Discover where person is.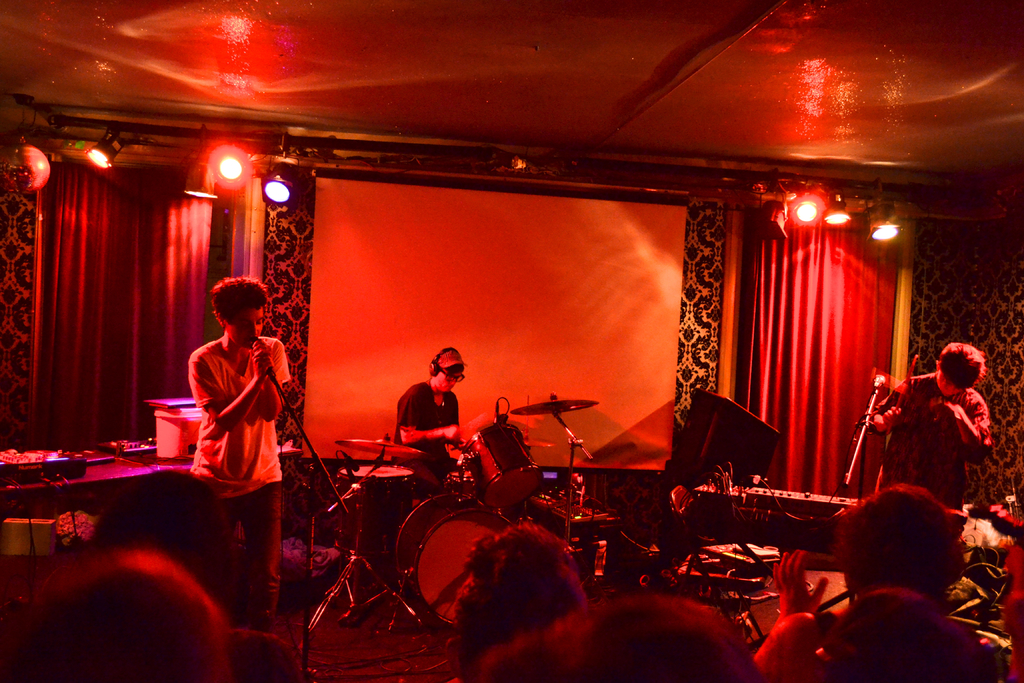
Discovered at 858:339:993:513.
